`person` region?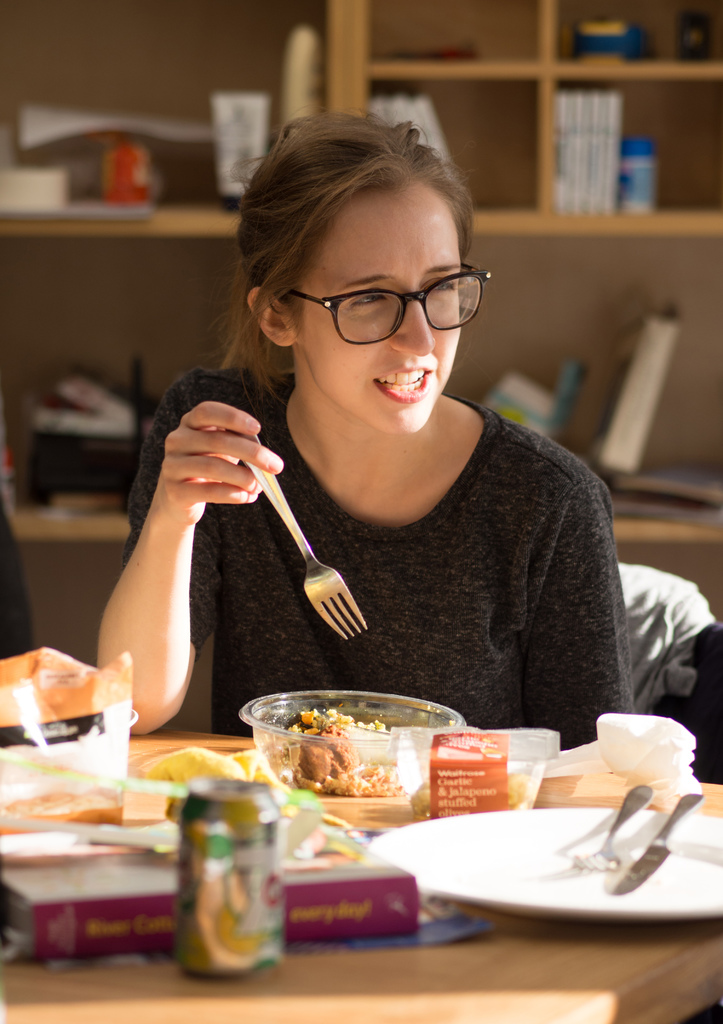
detection(90, 136, 647, 800)
